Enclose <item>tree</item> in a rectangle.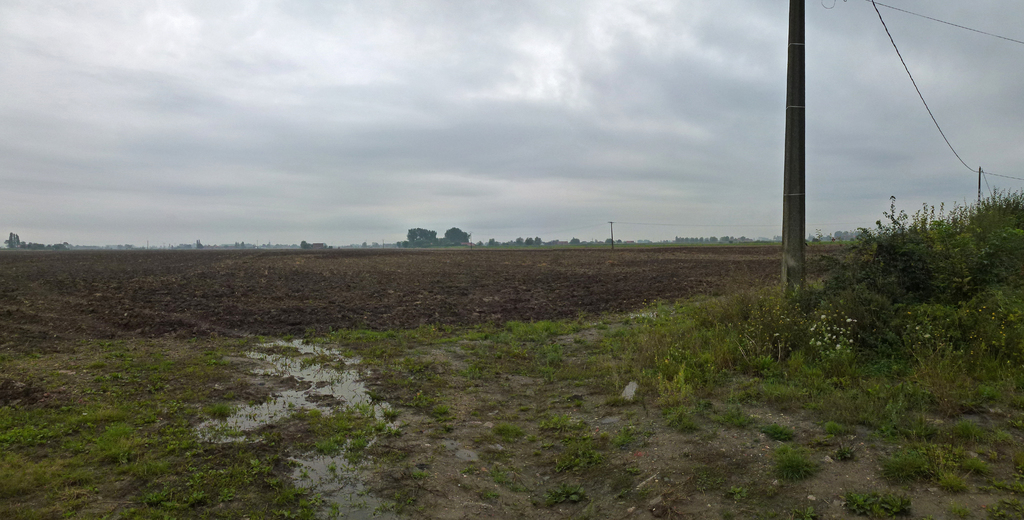
<box>535,236,540,245</box>.
